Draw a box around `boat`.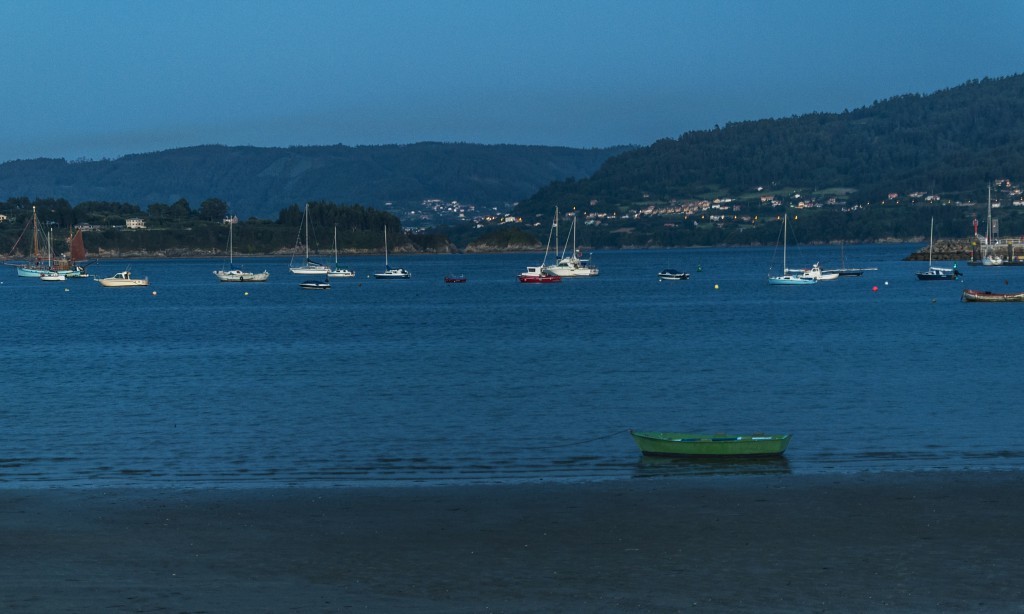
crop(771, 207, 811, 284).
